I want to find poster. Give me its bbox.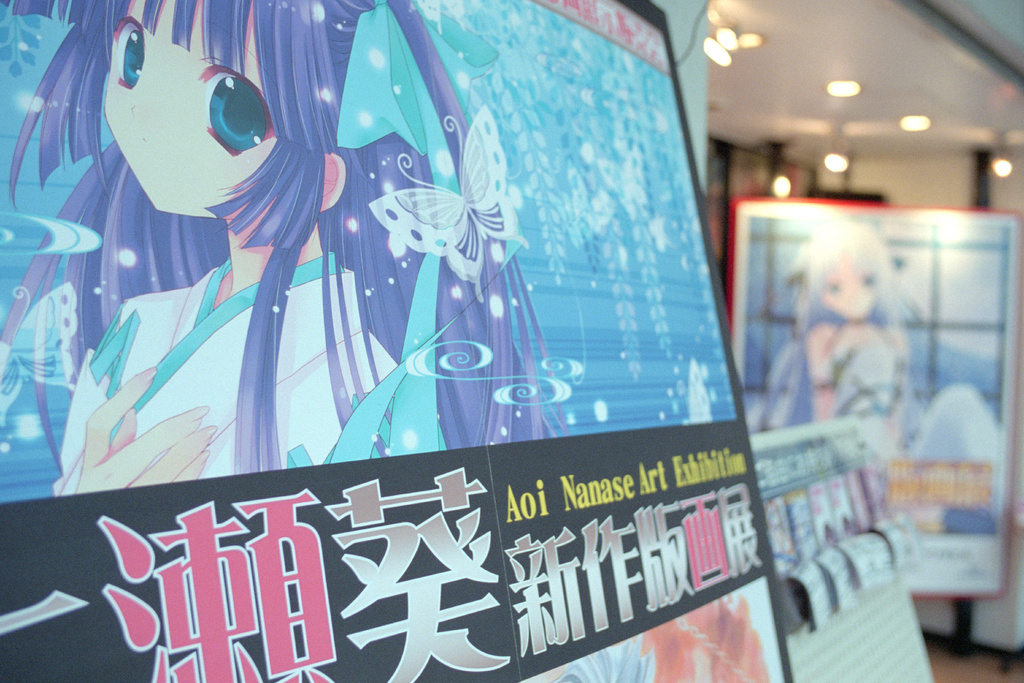
left=0, top=0, right=787, bottom=682.
